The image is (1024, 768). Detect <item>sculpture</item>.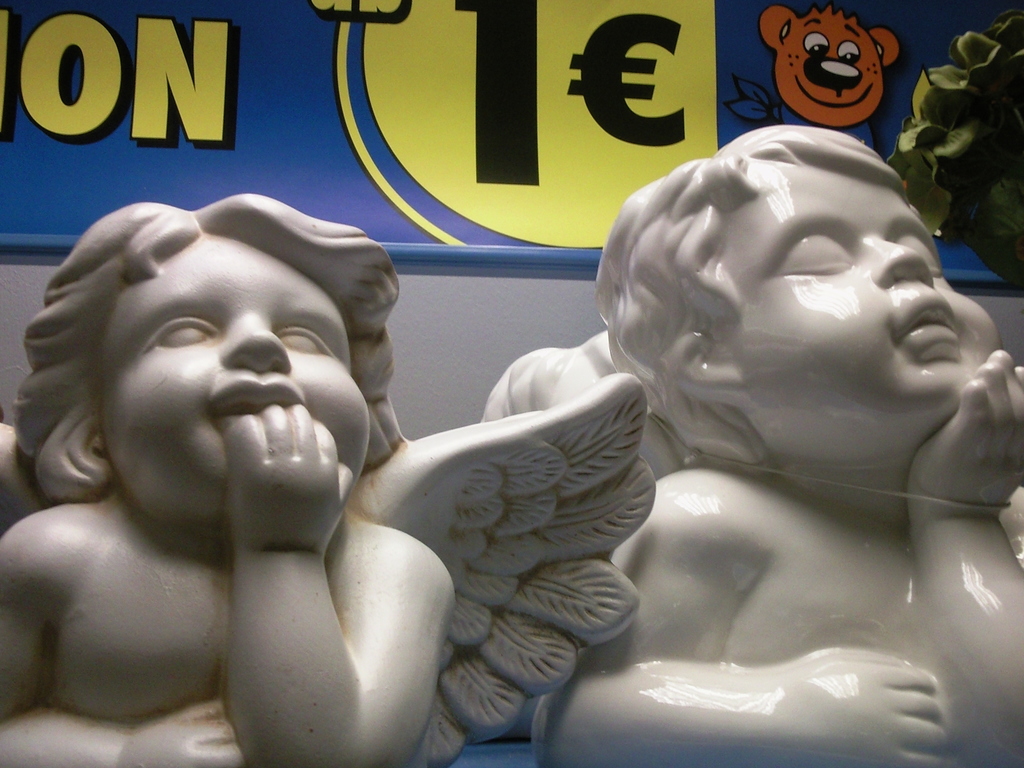
Detection: {"left": 480, "top": 124, "right": 1023, "bottom": 767}.
